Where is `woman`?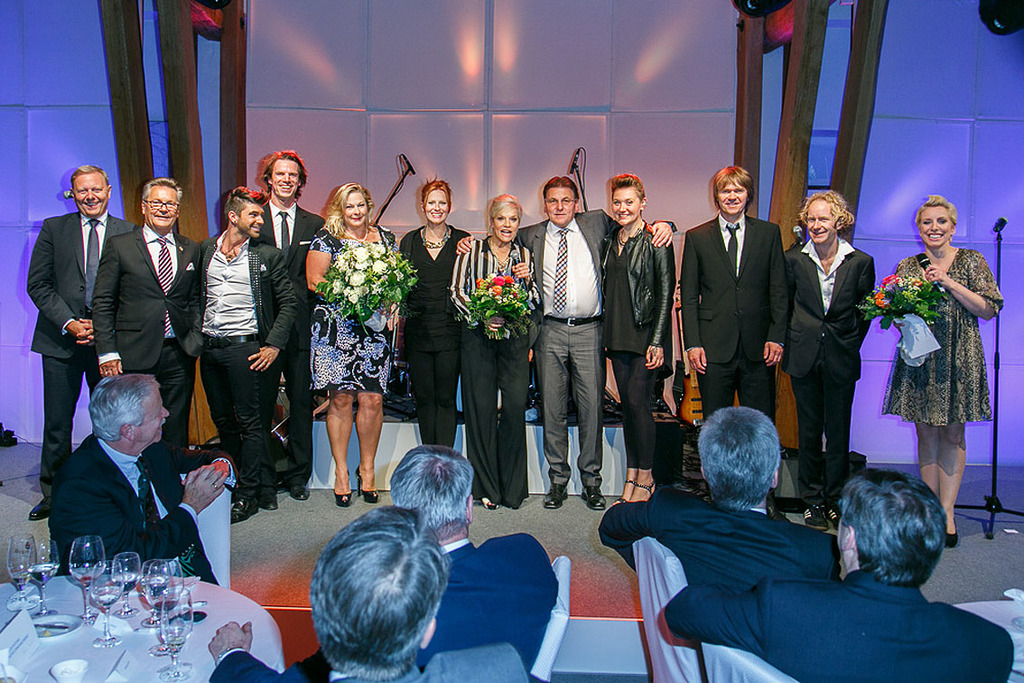
x1=294, y1=184, x2=403, y2=507.
